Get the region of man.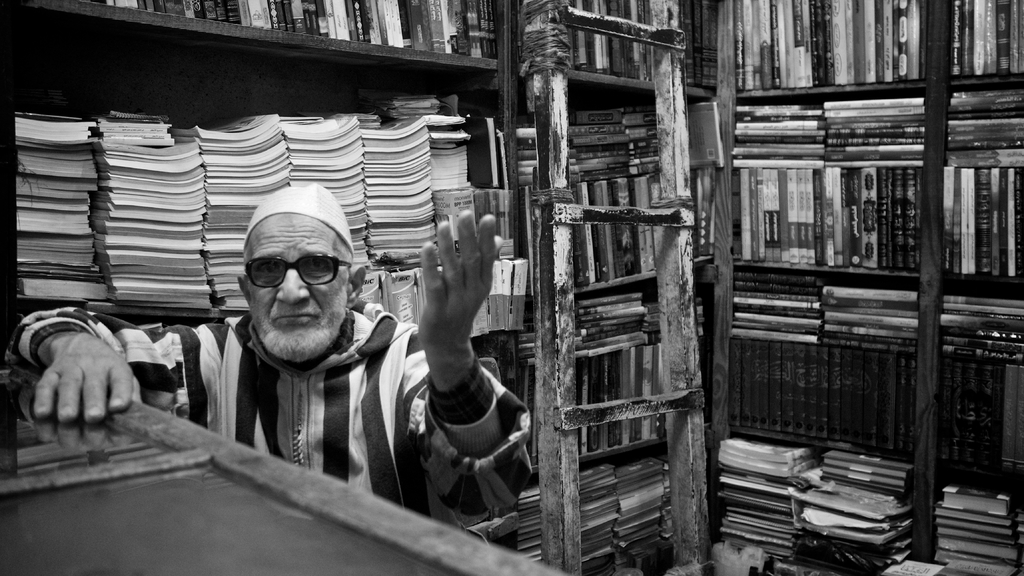
(12, 181, 534, 554).
